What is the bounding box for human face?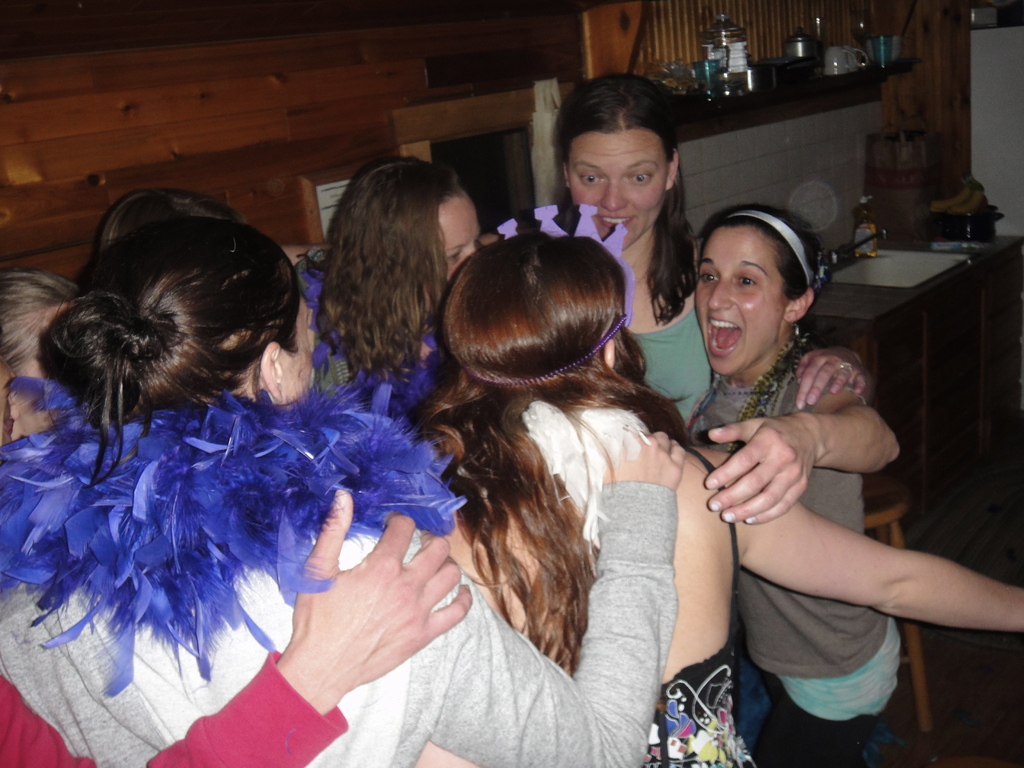
{"x1": 573, "y1": 129, "x2": 662, "y2": 242}.
